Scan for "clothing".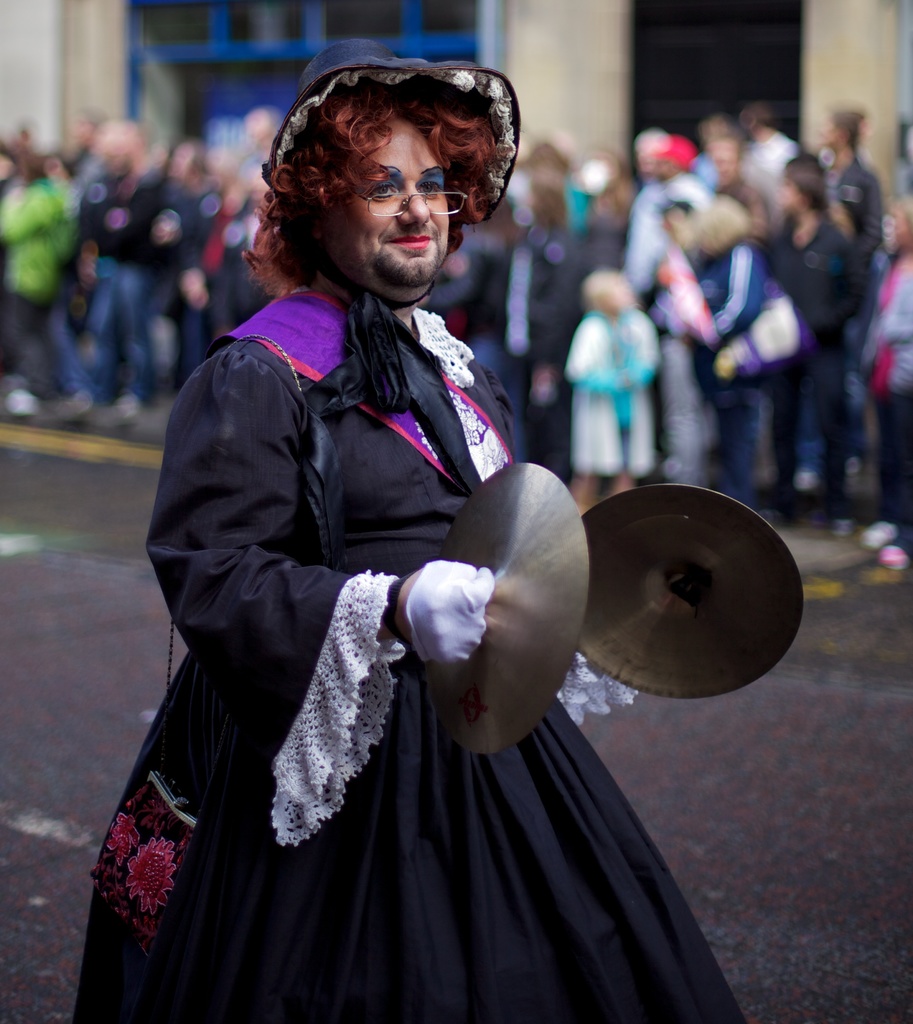
Scan result: Rect(77, 303, 768, 1023).
